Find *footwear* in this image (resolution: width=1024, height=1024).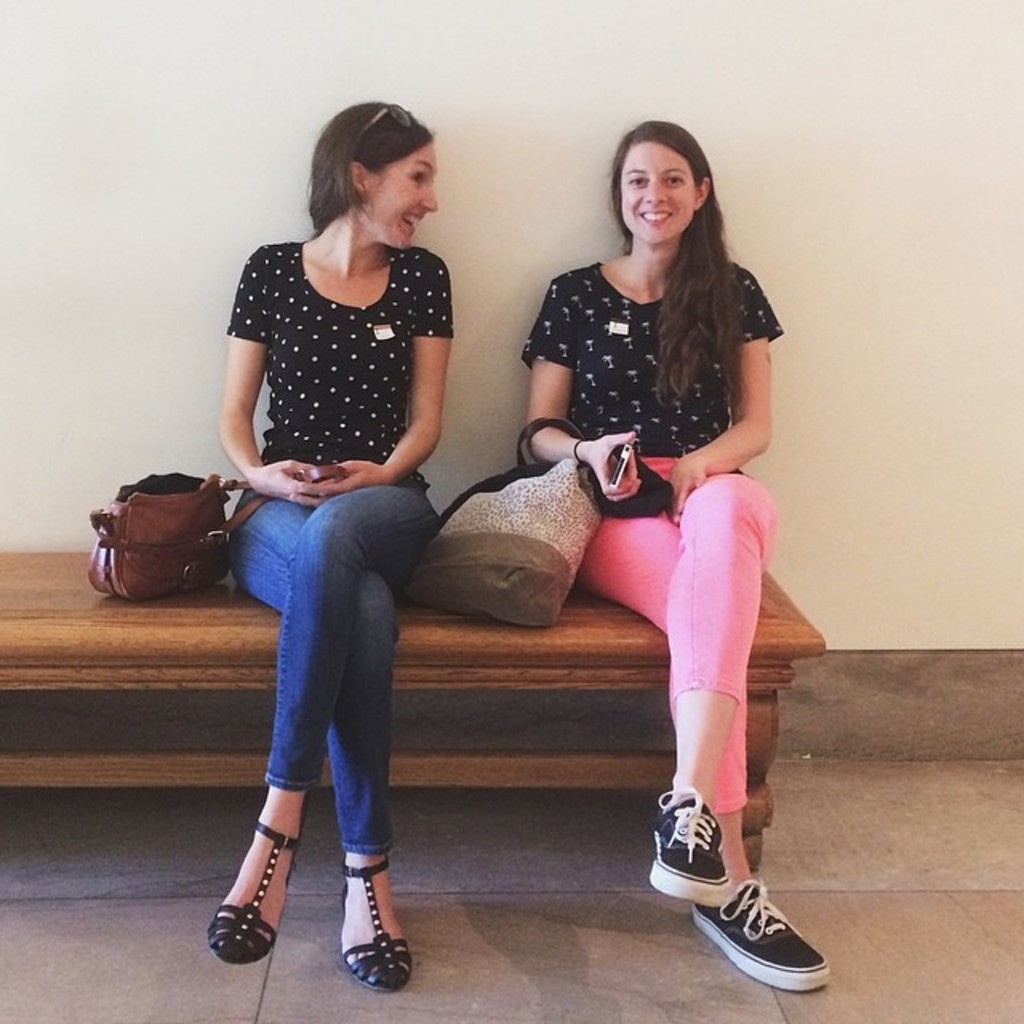
336, 861, 416, 990.
